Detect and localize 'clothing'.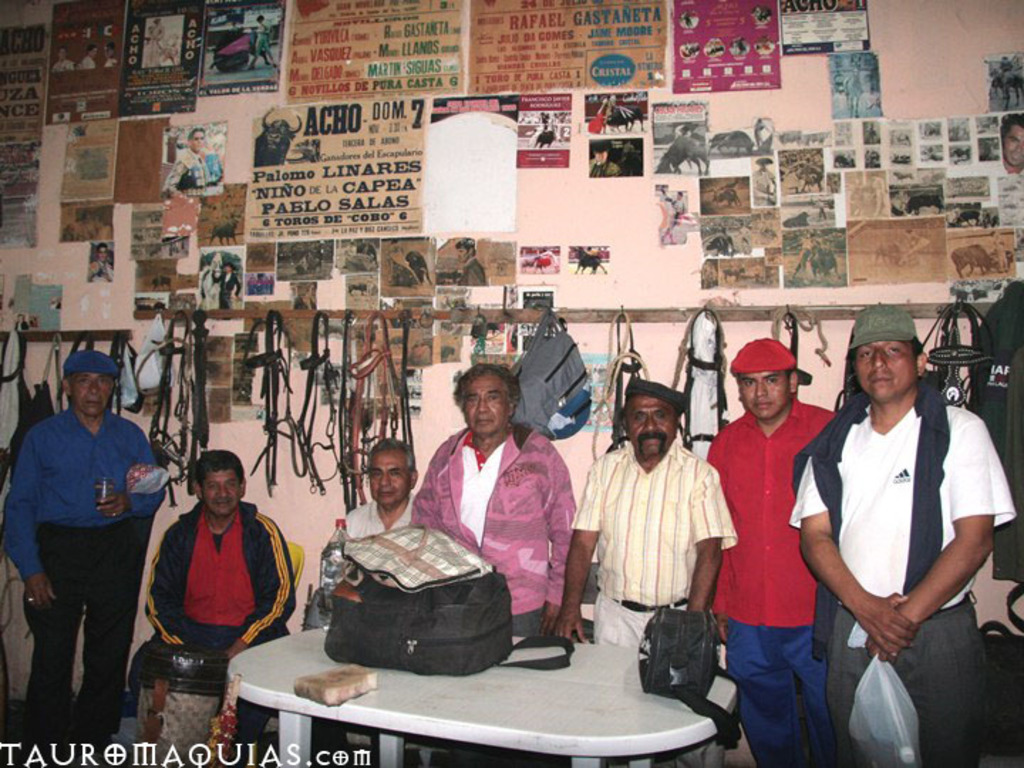
Localized at detection(80, 55, 94, 65).
